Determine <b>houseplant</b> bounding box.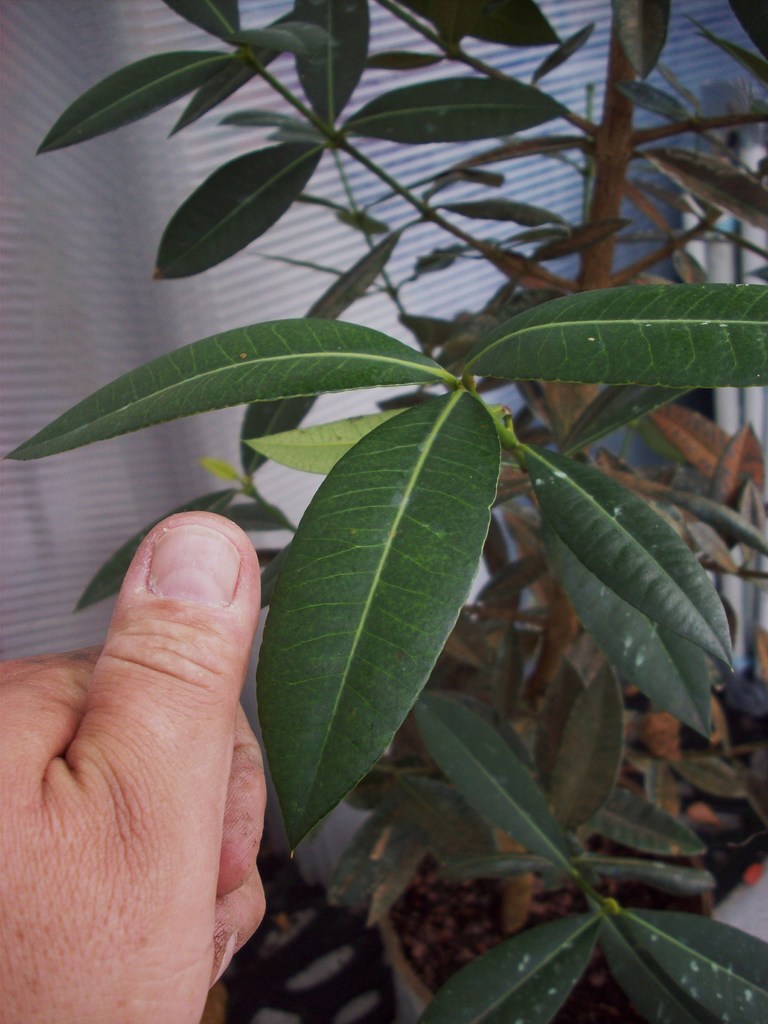
Determined: (3, 0, 767, 1023).
